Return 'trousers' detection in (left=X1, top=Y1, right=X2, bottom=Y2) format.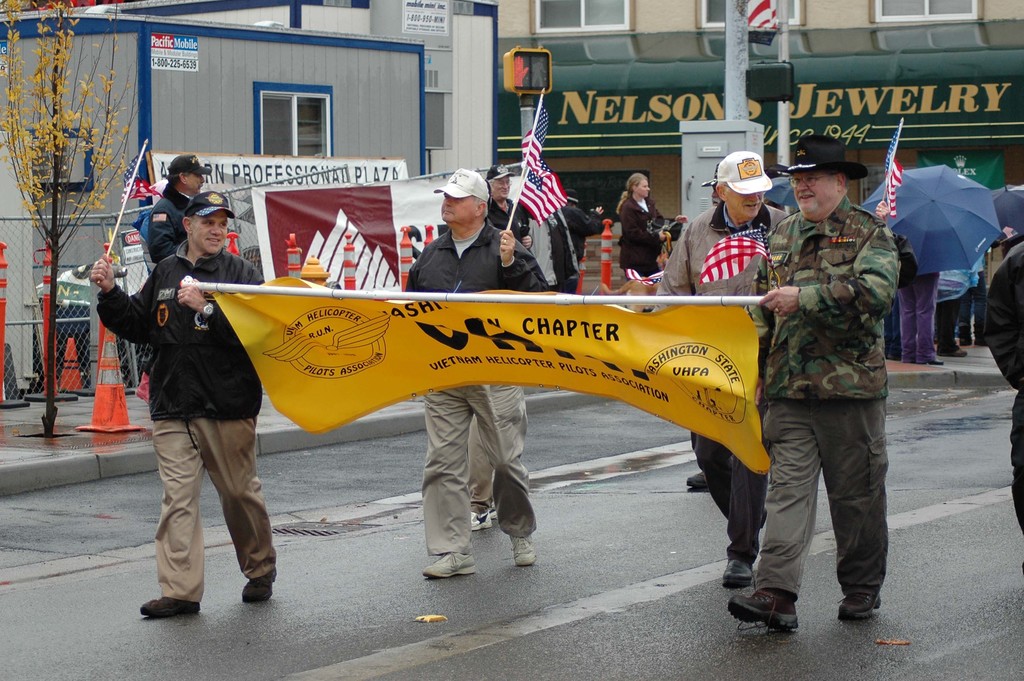
(left=929, top=293, right=958, bottom=346).
